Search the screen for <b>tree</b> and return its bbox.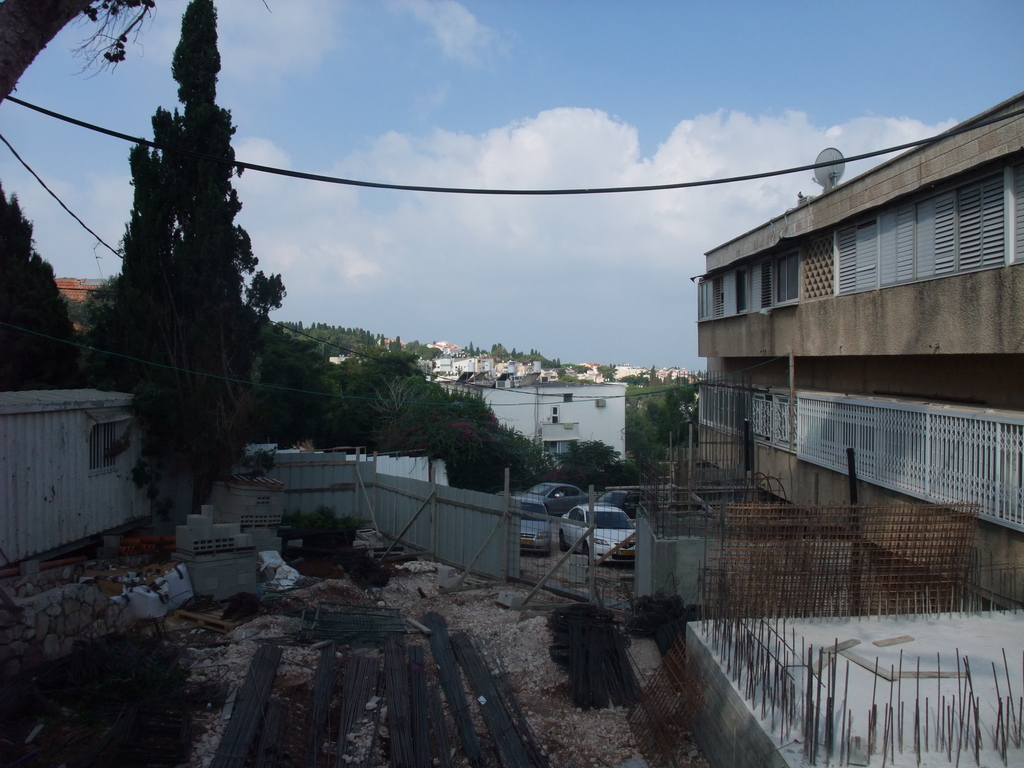
Found: 1/182/72/388.
